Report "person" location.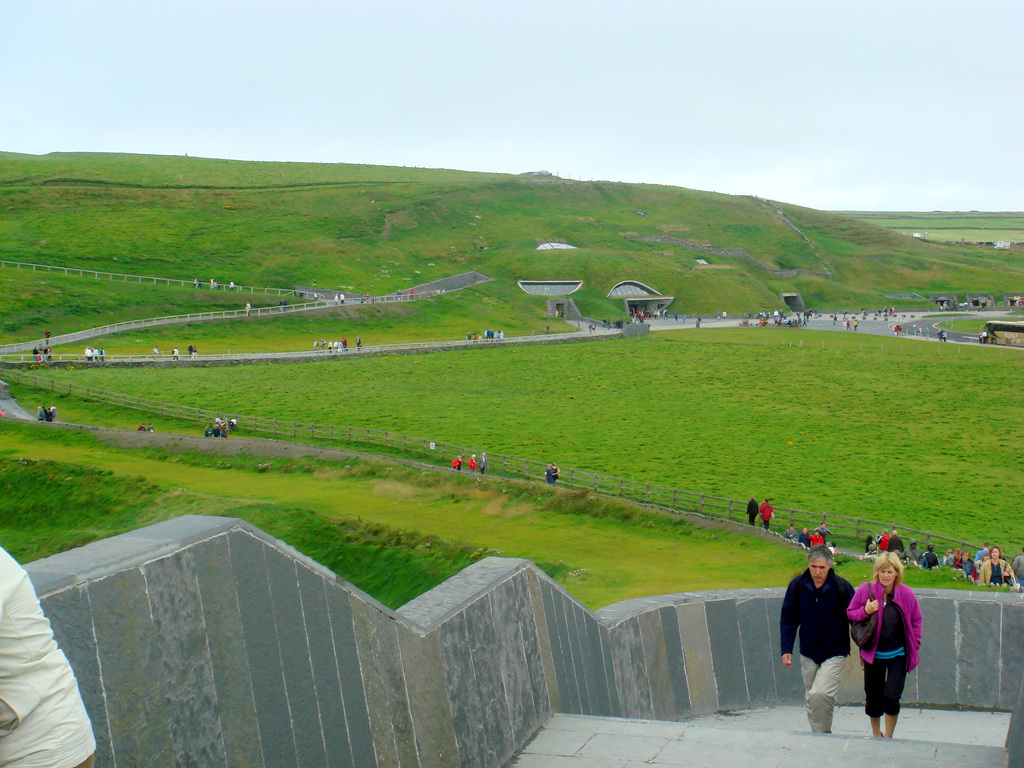
Report: [550,463,562,481].
